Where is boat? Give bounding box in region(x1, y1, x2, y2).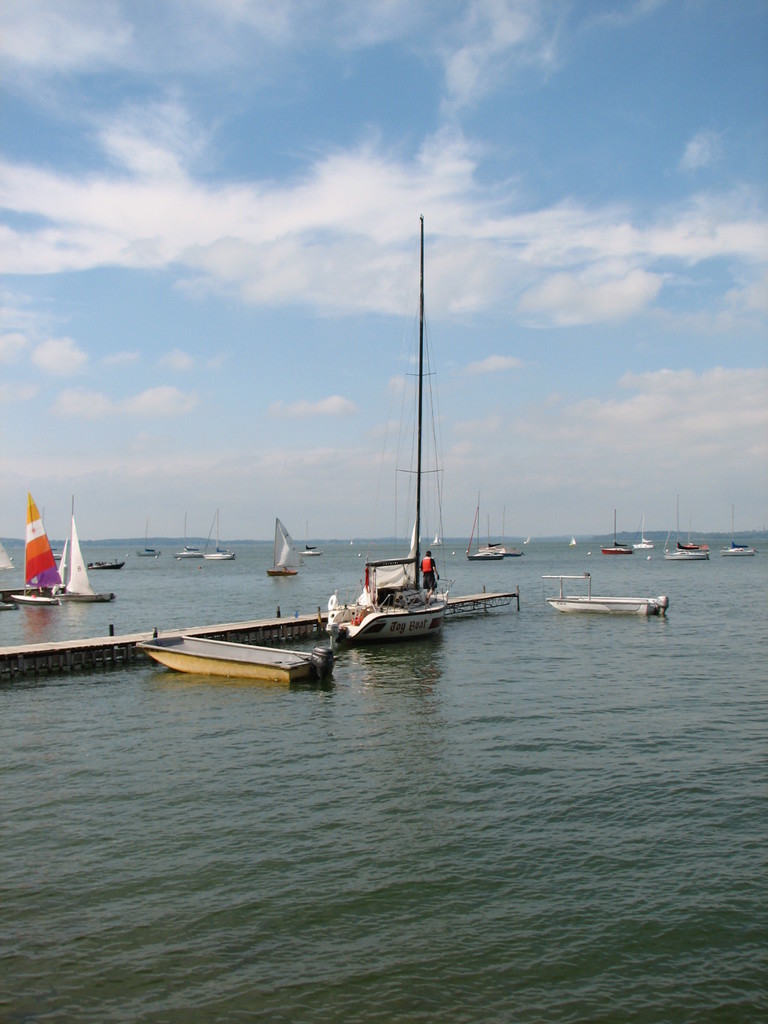
region(737, 529, 749, 548).
